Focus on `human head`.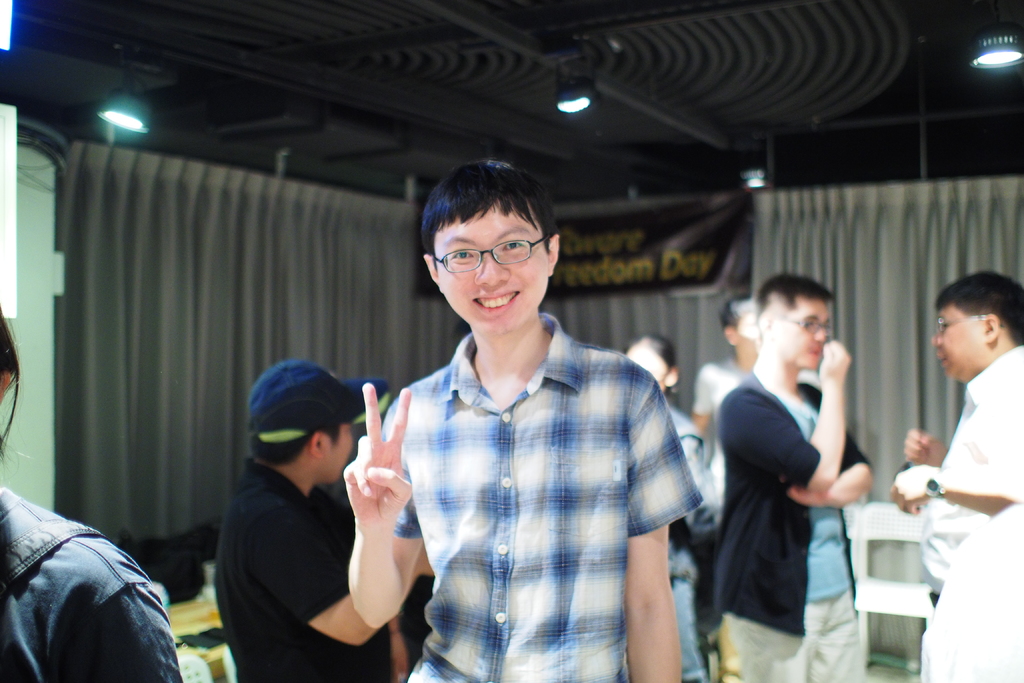
Focused at (755,274,829,367).
